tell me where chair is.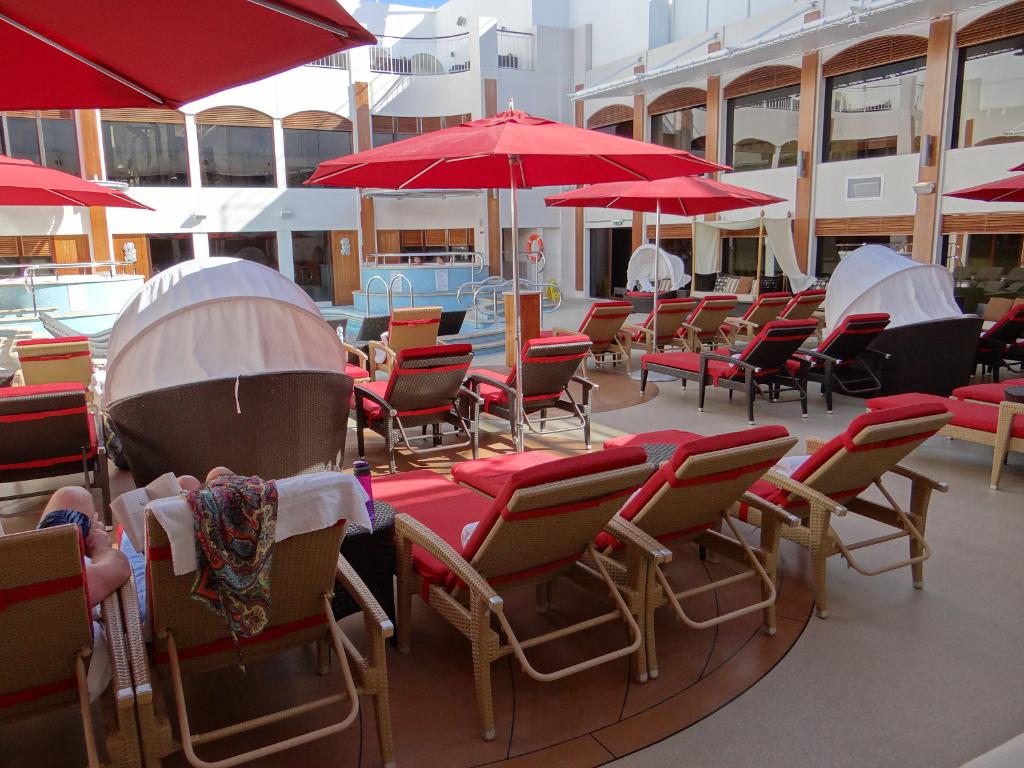
chair is at box=[0, 520, 143, 767].
